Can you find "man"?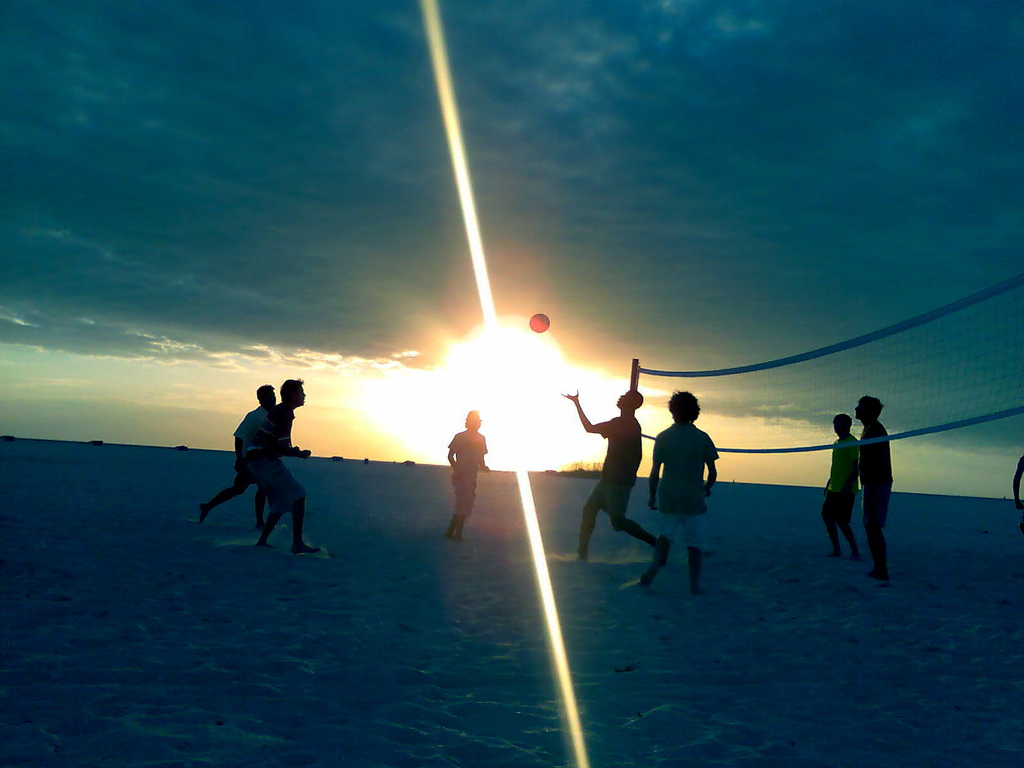
Yes, bounding box: locate(854, 395, 891, 573).
